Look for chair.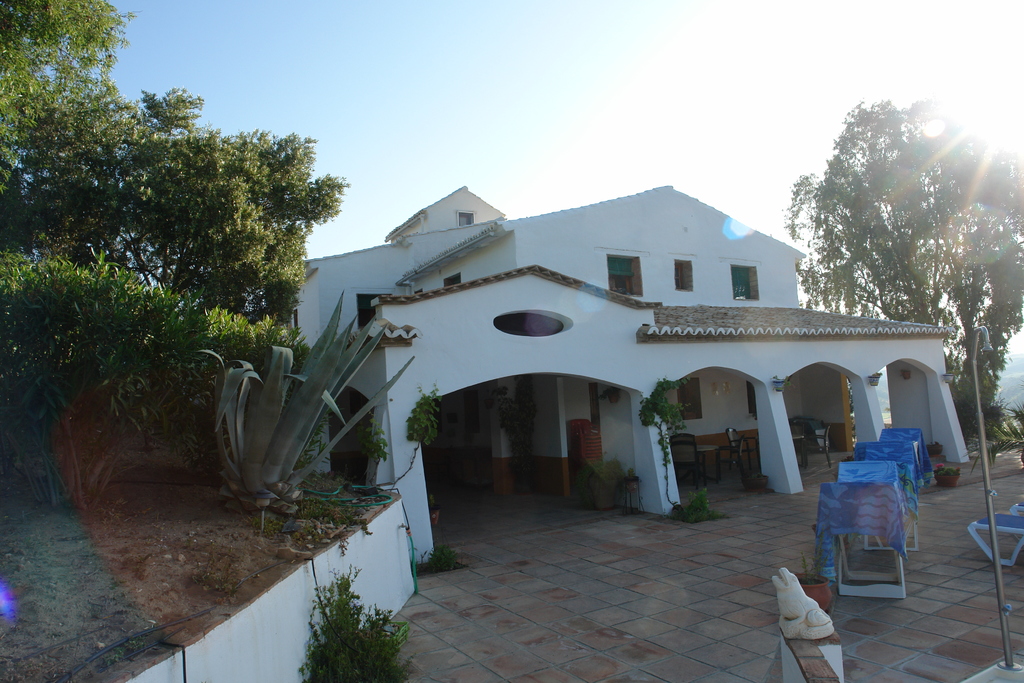
Found: [left=812, top=484, right=912, bottom=609].
